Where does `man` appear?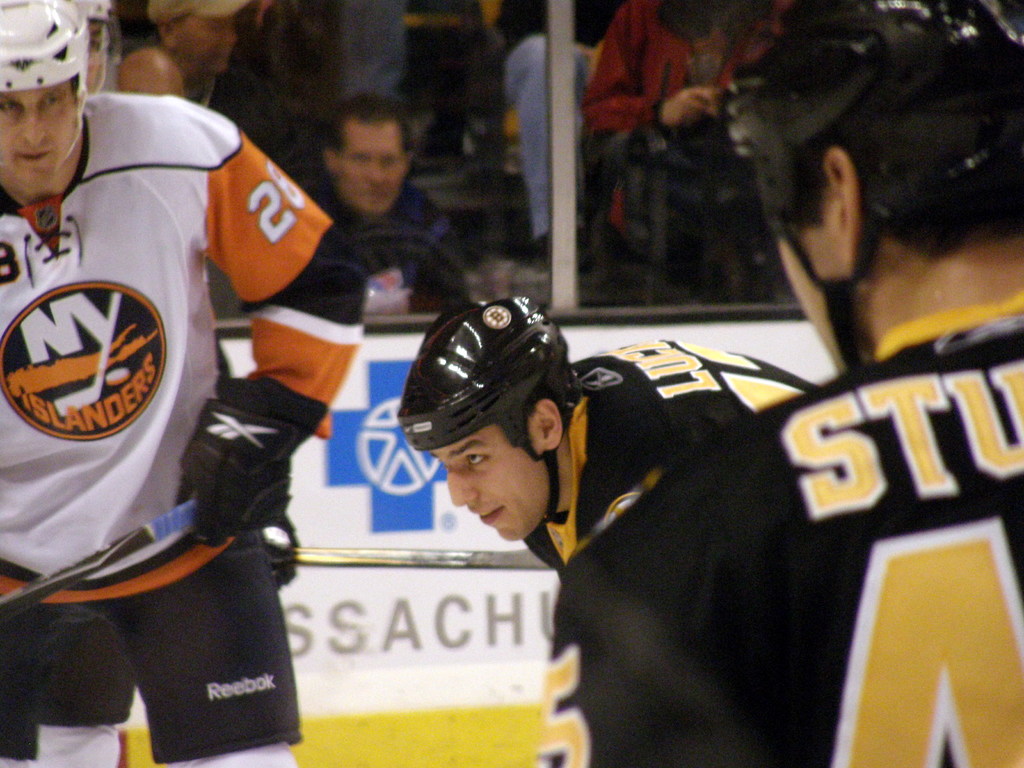
Appears at 0:0:363:767.
